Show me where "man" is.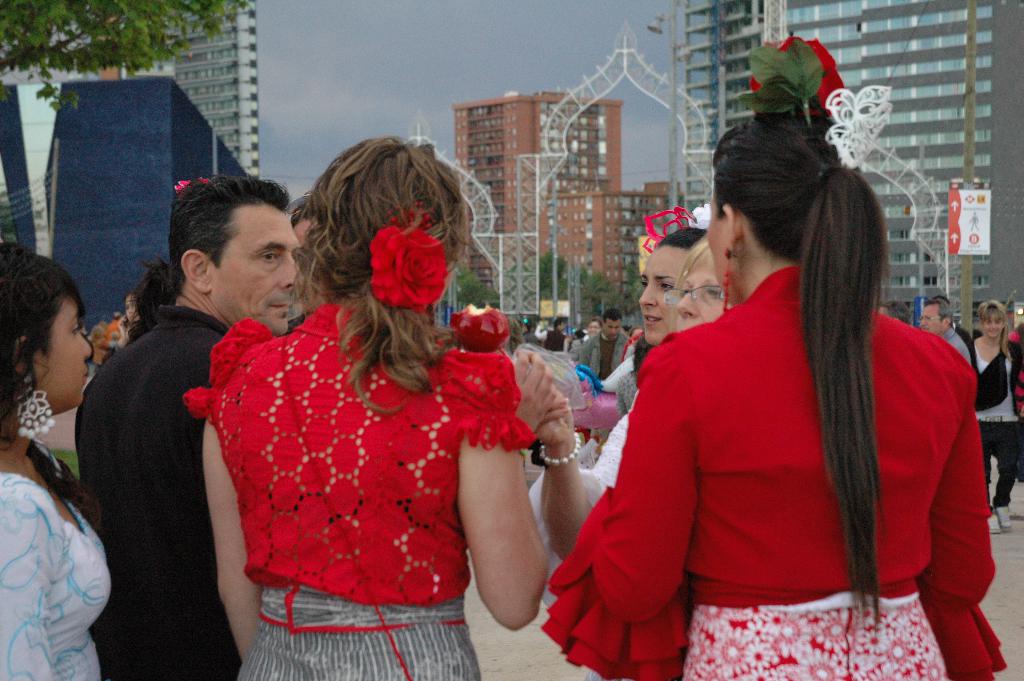
"man" is at 572/321/586/346.
